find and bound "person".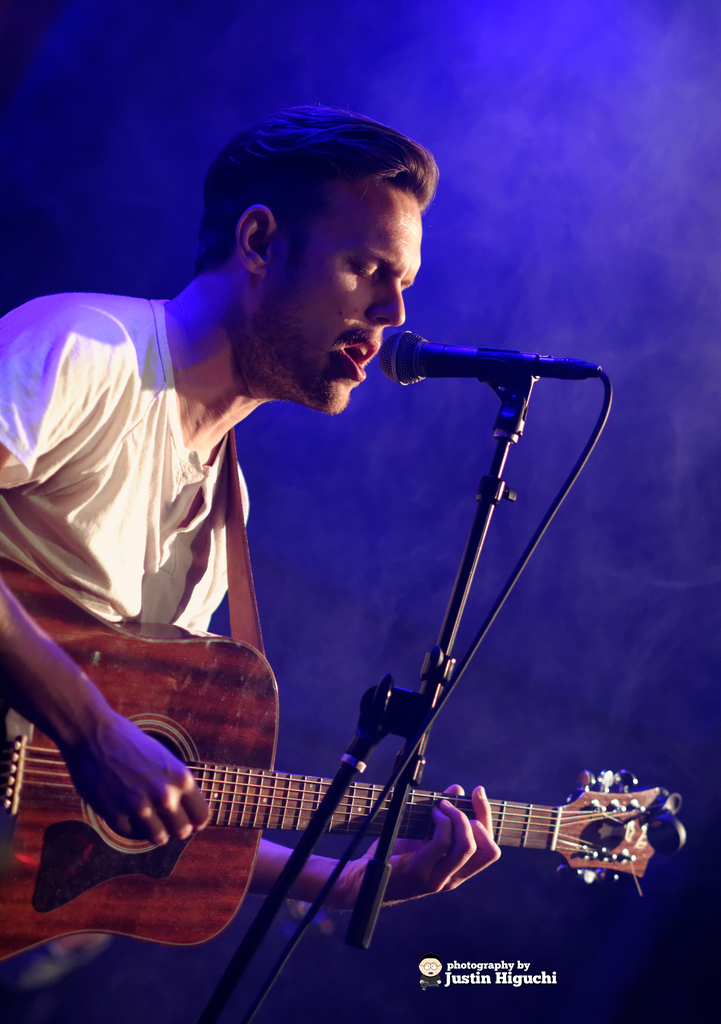
Bound: box(0, 111, 506, 1023).
